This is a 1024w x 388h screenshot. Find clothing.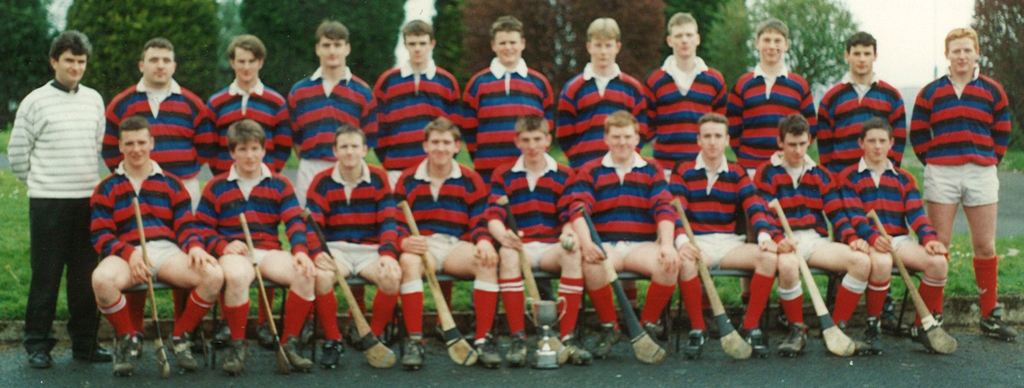
Bounding box: <region>821, 70, 911, 174</region>.
